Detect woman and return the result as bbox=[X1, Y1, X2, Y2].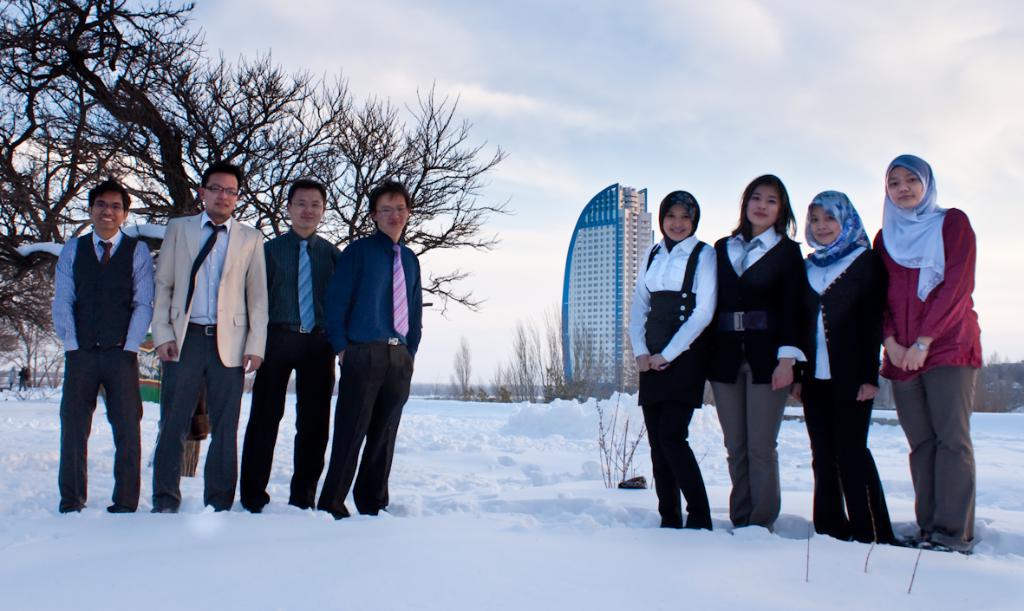
bbox=[788, 195, 896, 546].
